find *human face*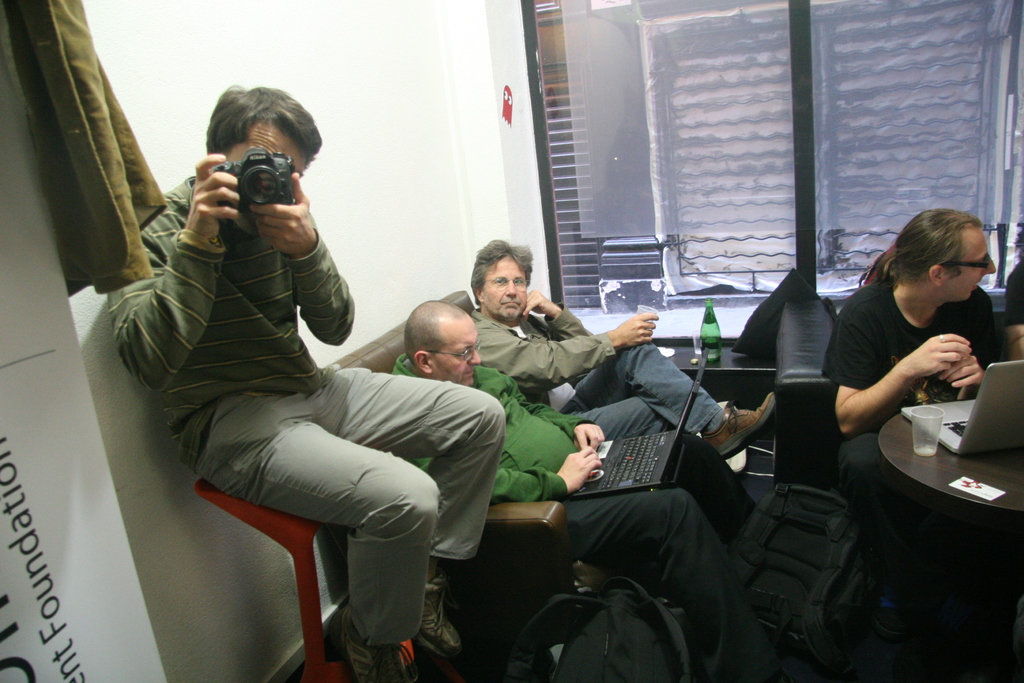
(481,252,531,323)
